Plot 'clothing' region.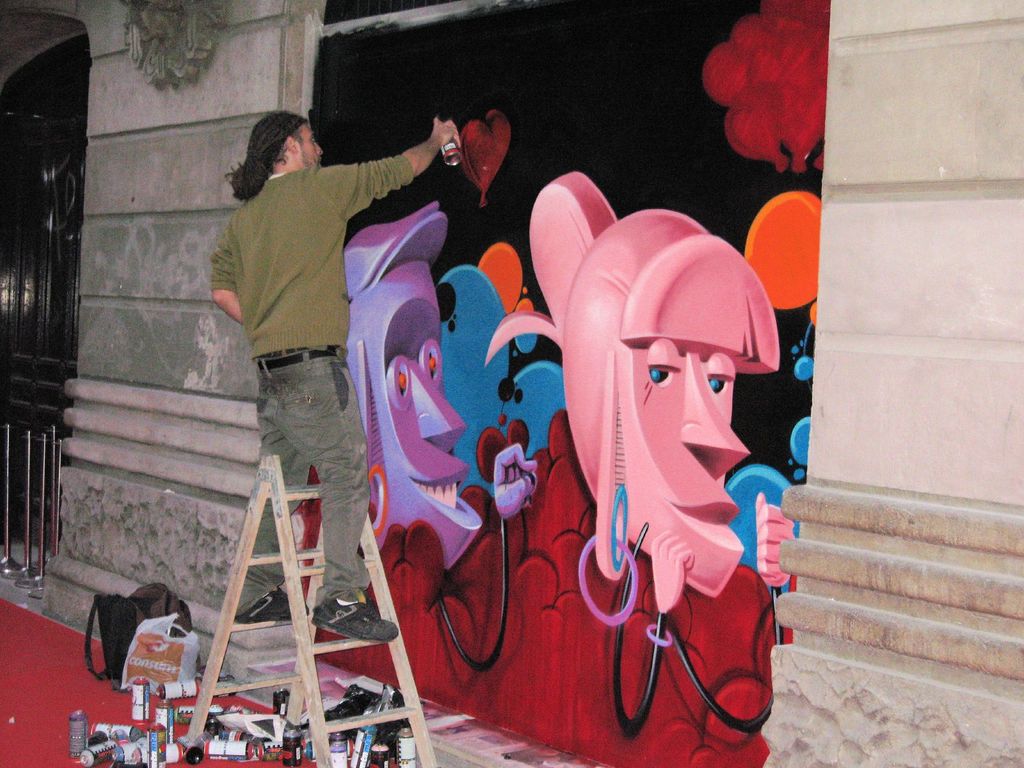
Plotted at <bbox>205, 91, 440, 565</bbox>.
